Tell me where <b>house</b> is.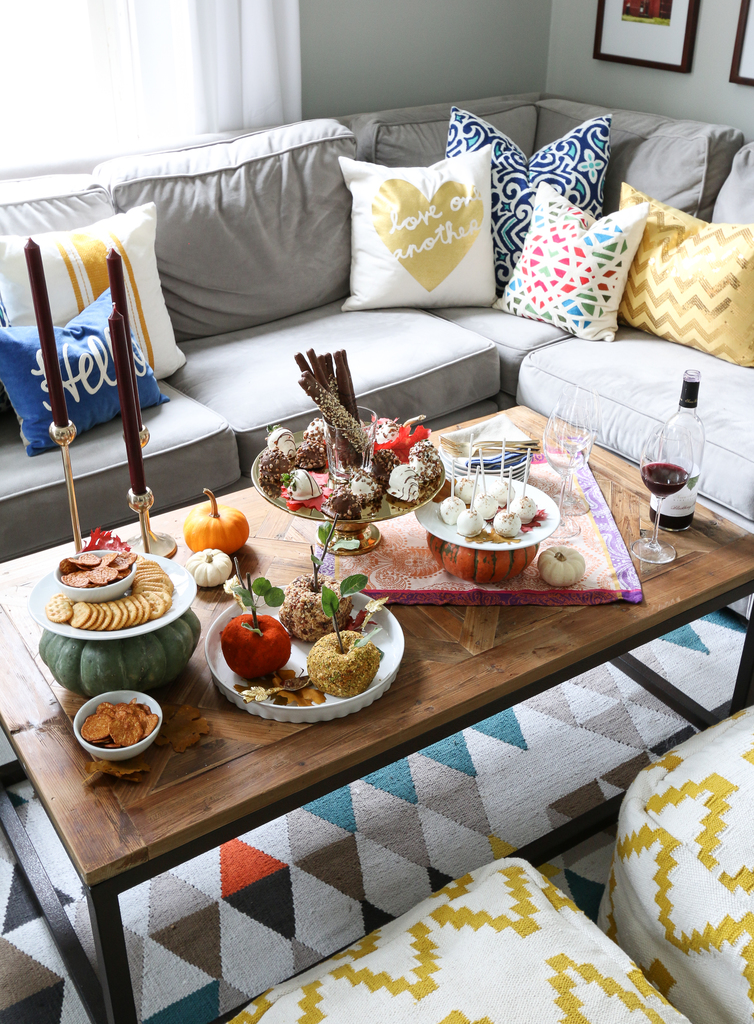
<b>house</b> is at left=0, top=0, right=753, bottom=1023.
